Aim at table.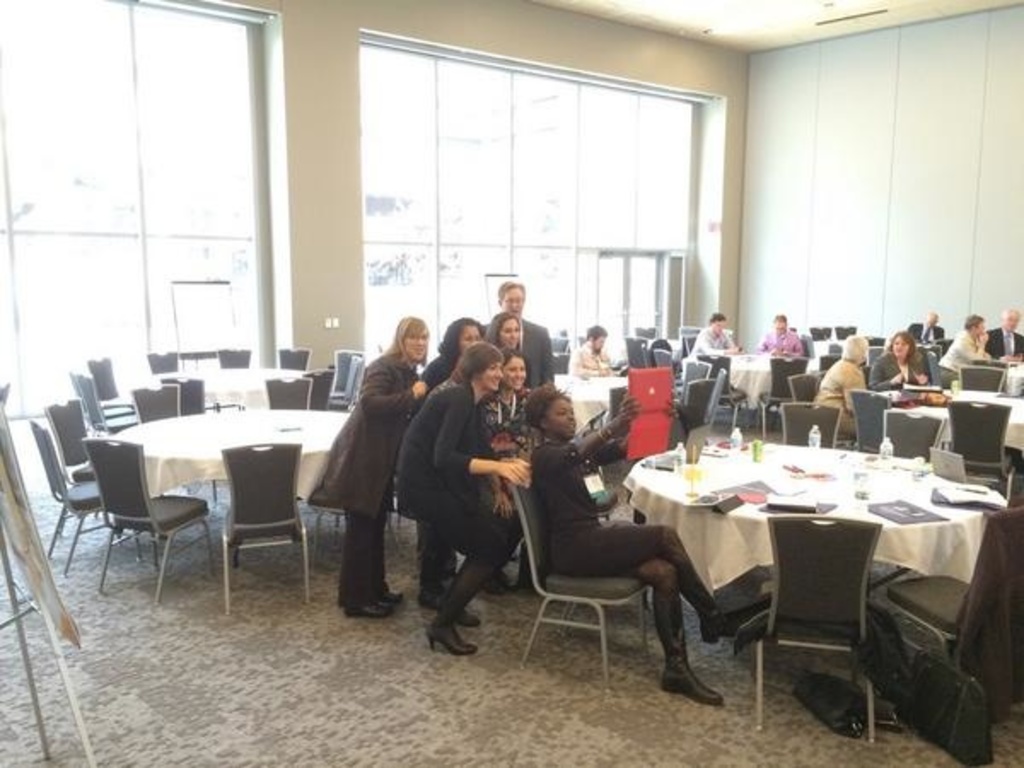
Aimed at 1009, 365, 1022, 399.
